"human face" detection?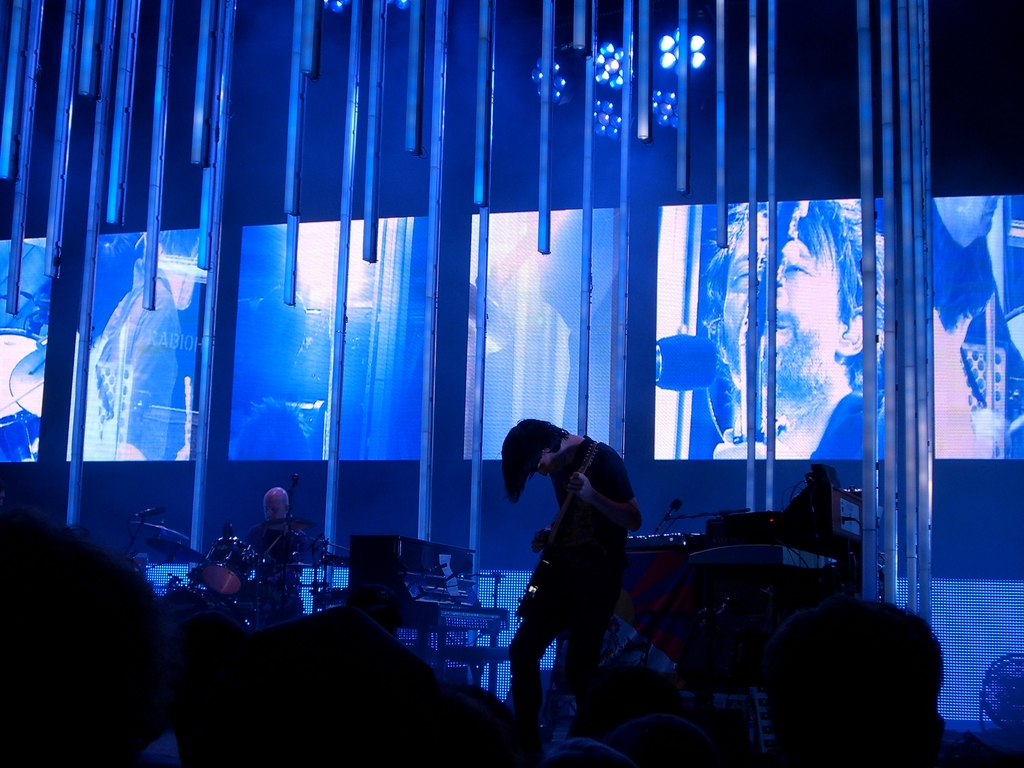
(x1=721, y1=212, x2=837, y2=397)
